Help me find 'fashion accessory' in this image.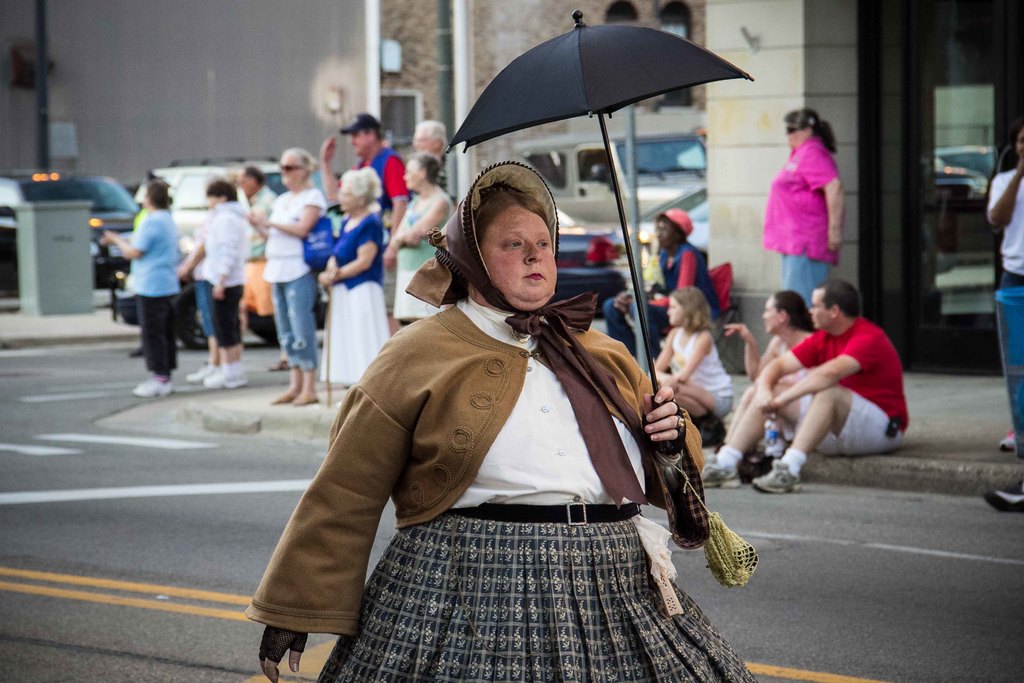
Found it: 204,361,251,384.
